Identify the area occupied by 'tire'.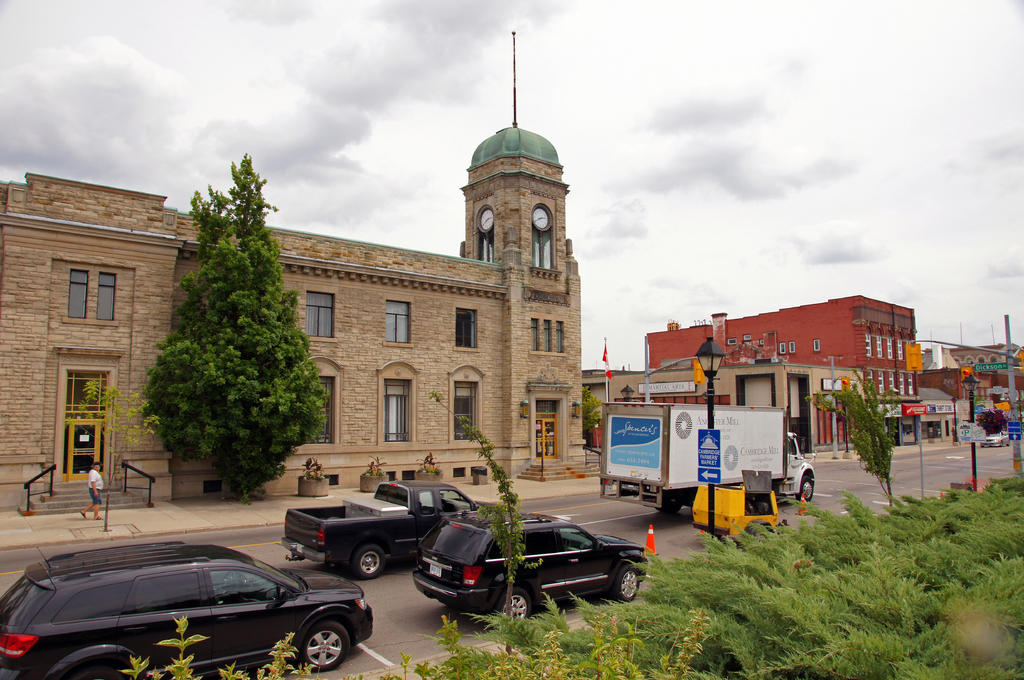
Area: Rect(655, 503, 685, 516).
